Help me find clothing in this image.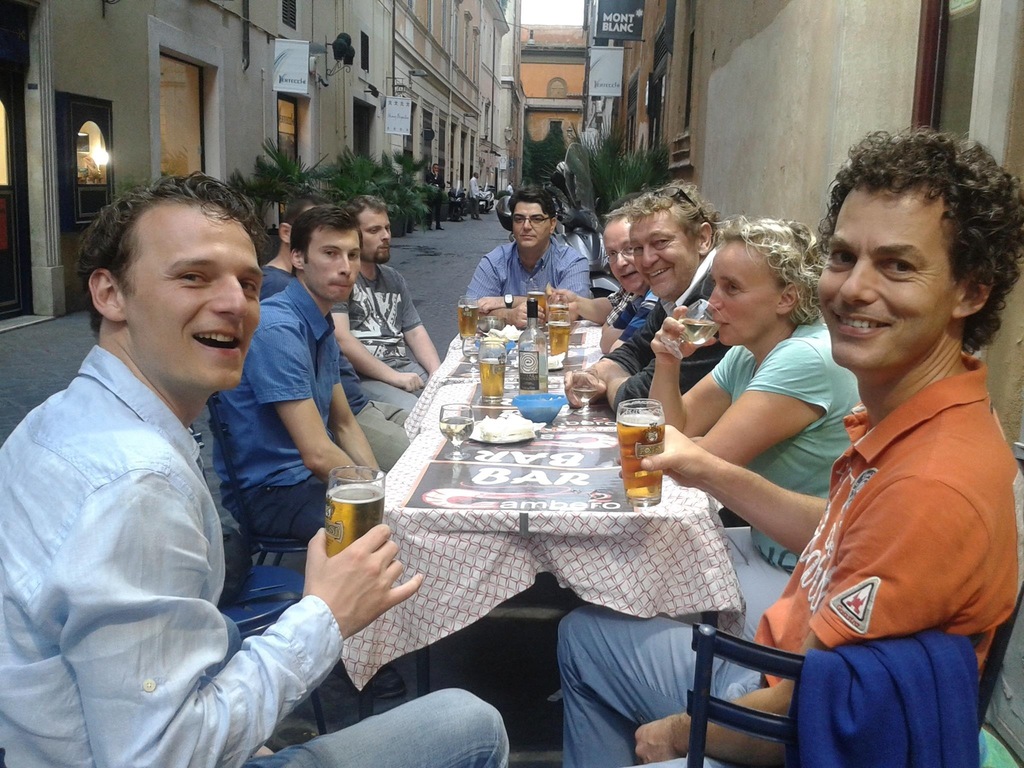
Found it: [left=469, top=233, right=588, bottom=312].
